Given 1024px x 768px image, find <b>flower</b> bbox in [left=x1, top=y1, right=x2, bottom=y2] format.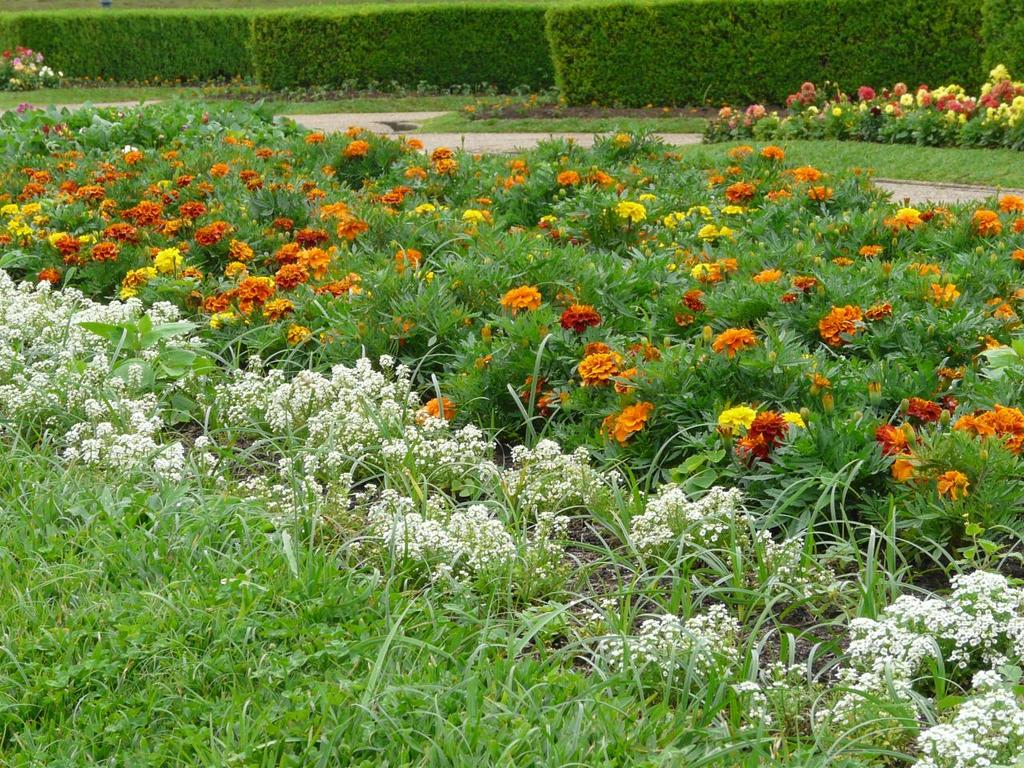
[left=462, top=103, right=480, bottom=117].
